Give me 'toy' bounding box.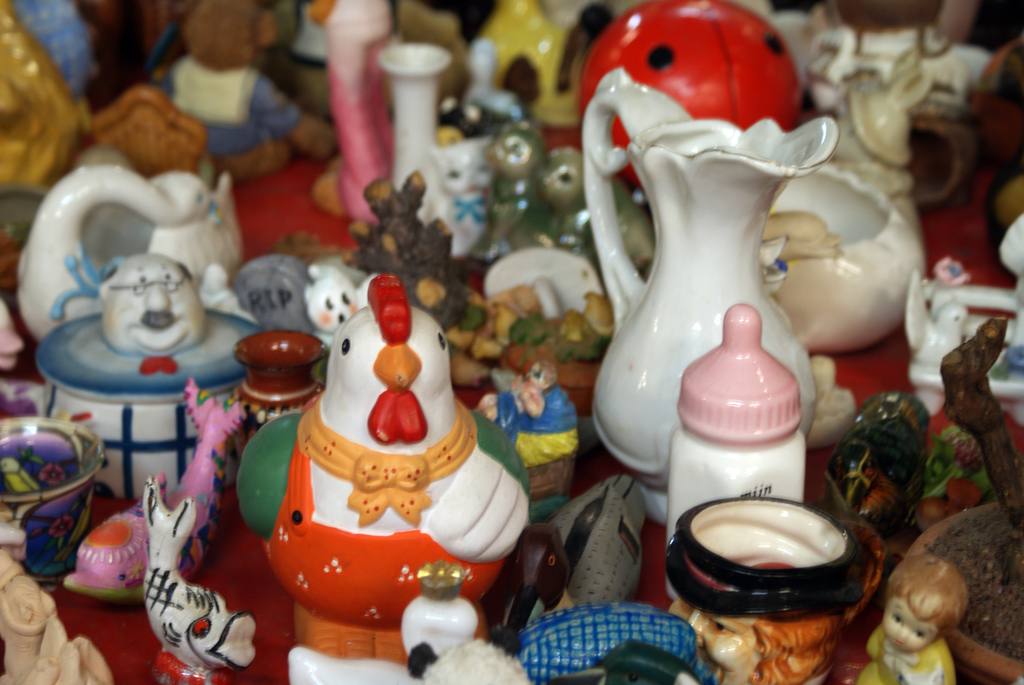
385 46 590 233.
